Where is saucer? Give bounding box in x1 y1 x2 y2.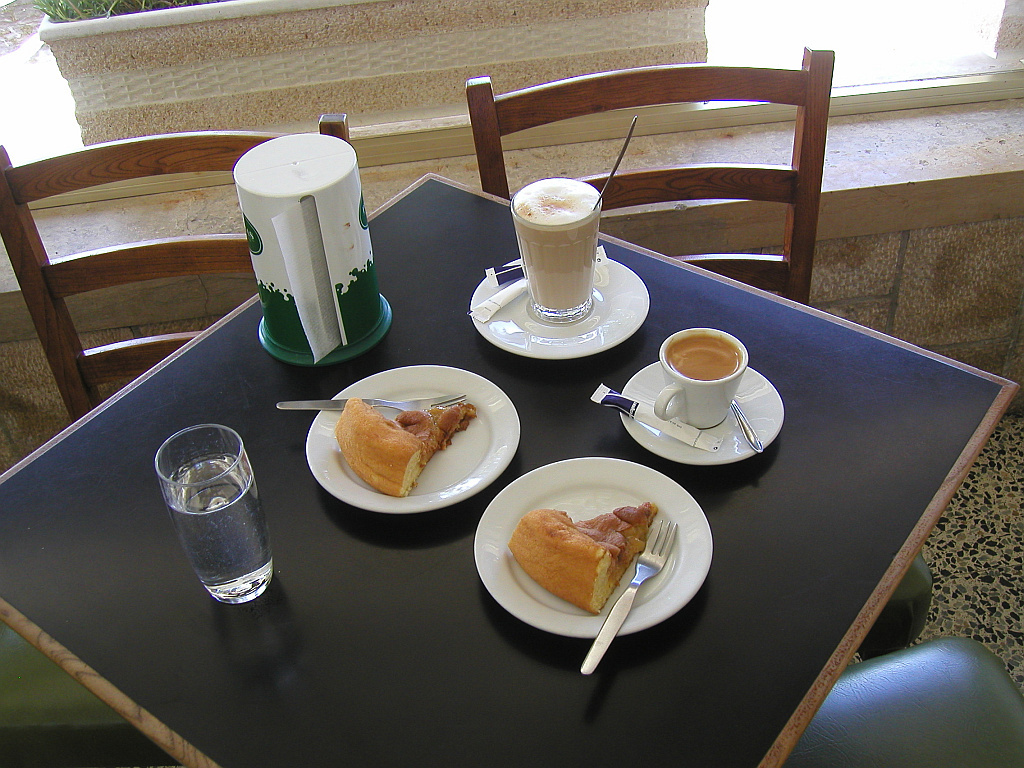
619 354 789 464.
